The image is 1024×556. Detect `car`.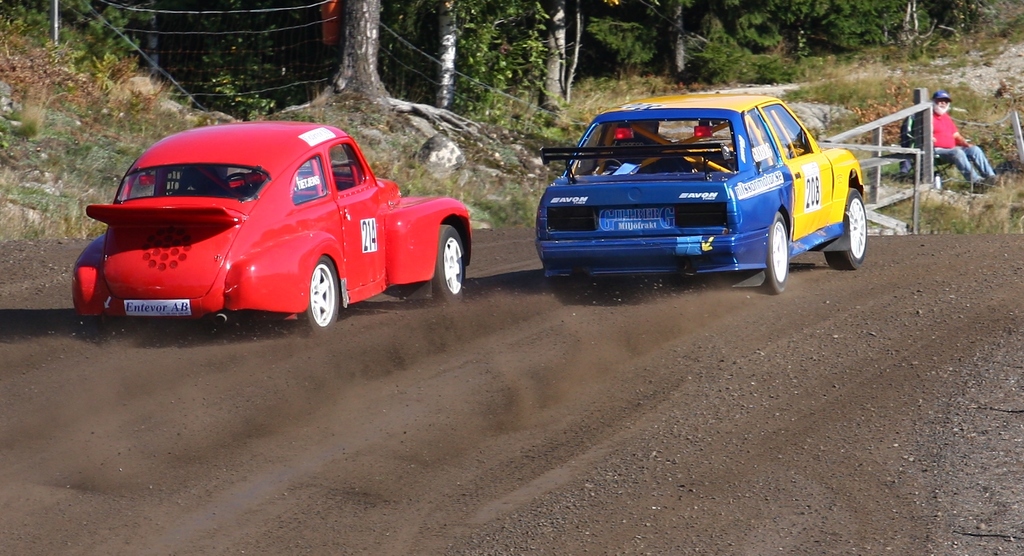
Detection: <bbox>523, 84, 874, 286</bbox>.
